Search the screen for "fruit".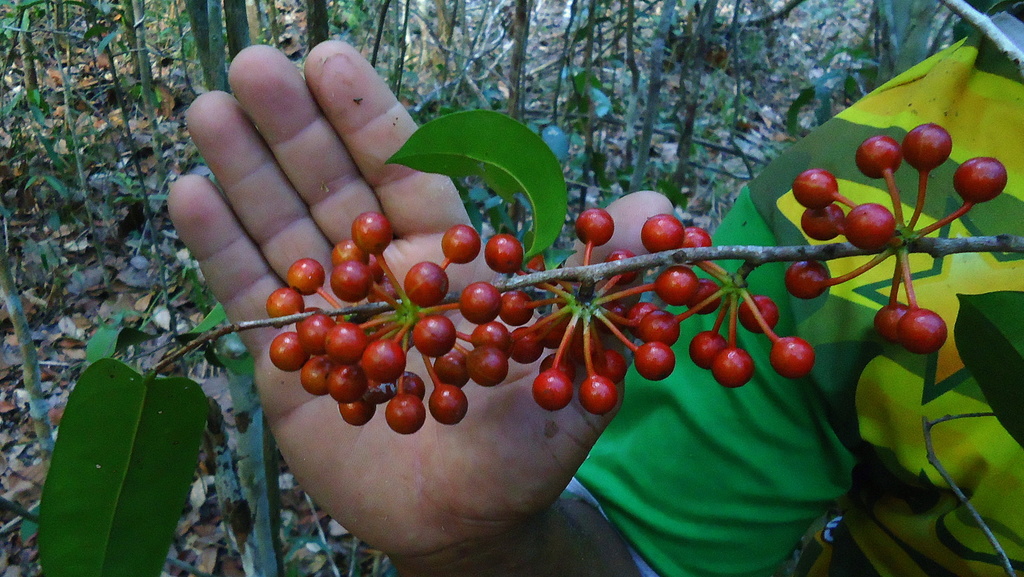
Found at [784, 261, 833, 300].
